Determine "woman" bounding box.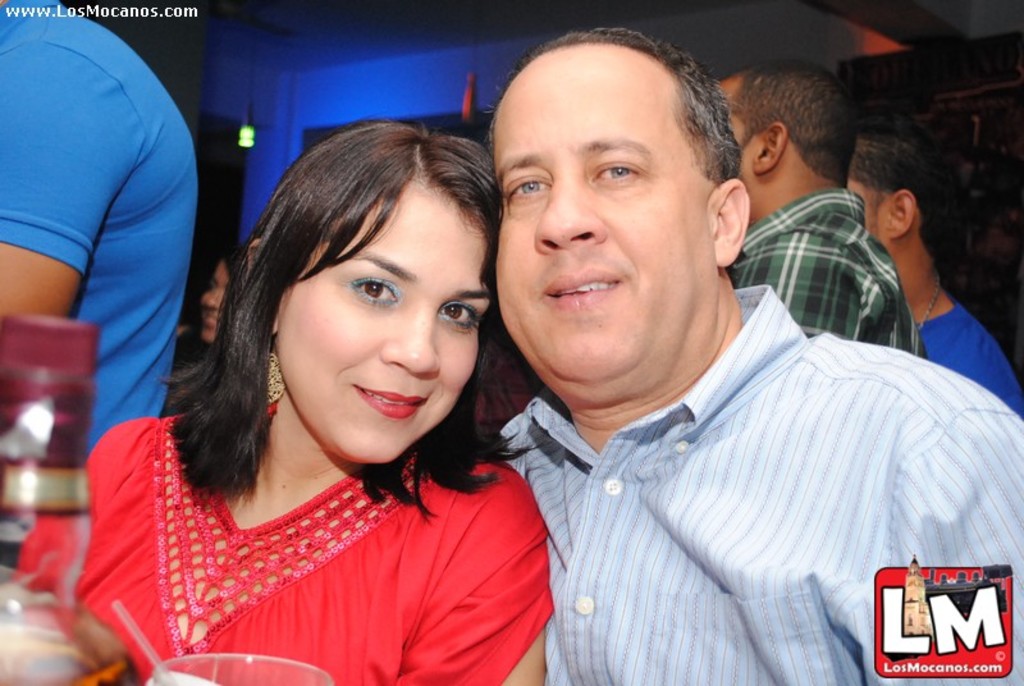
Determined: <box>156,251,244,415</box>.
